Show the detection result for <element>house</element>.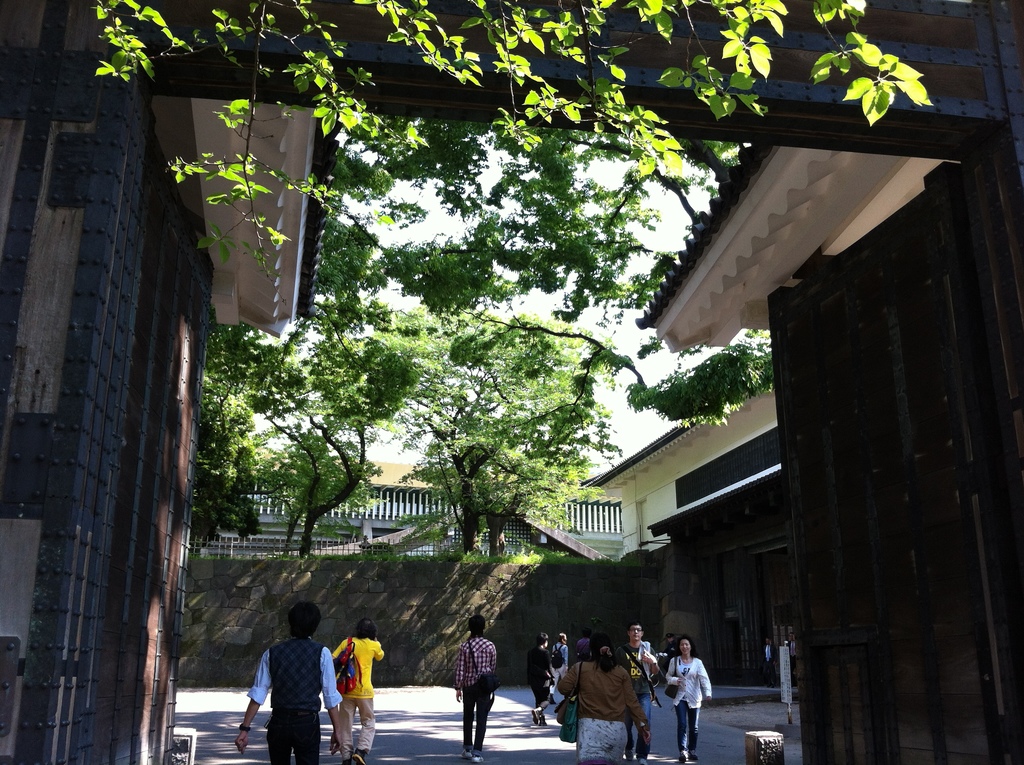
574:351:820:689.
